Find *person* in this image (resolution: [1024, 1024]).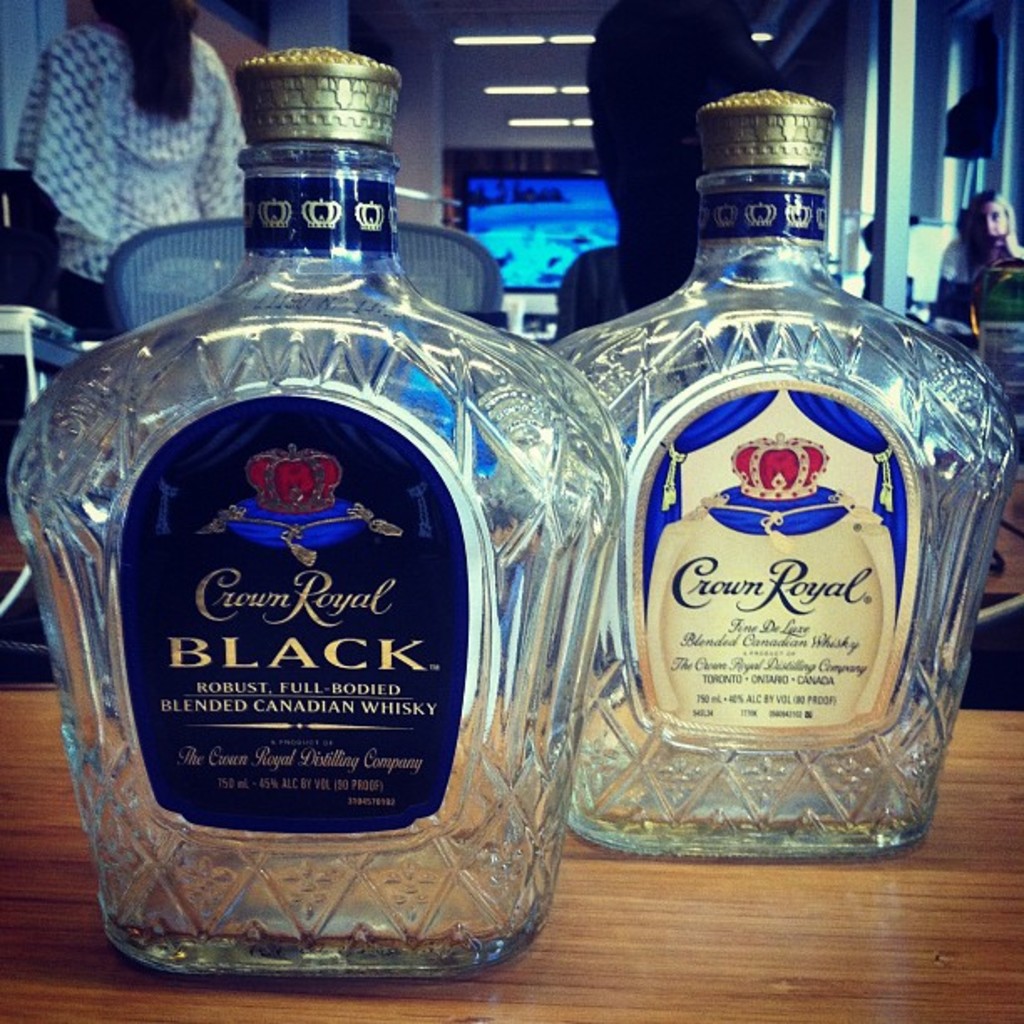
bbox=(937, 184, 1022, 323).
